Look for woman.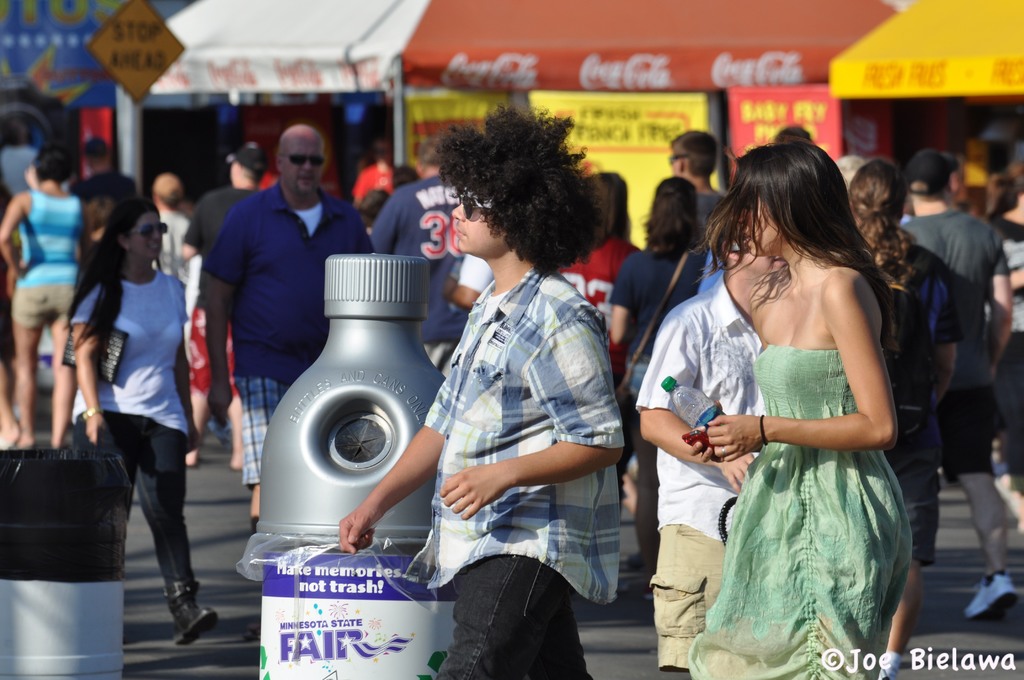
Found: 0,143,83,449.
